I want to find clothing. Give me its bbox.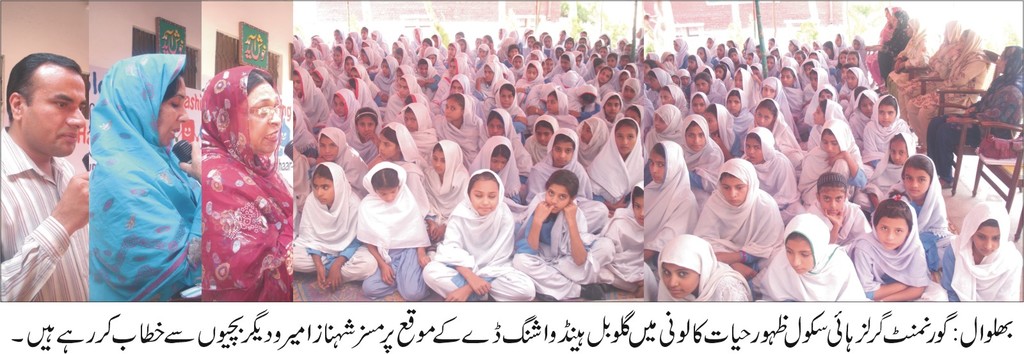
(639, 142, 691, 257).
